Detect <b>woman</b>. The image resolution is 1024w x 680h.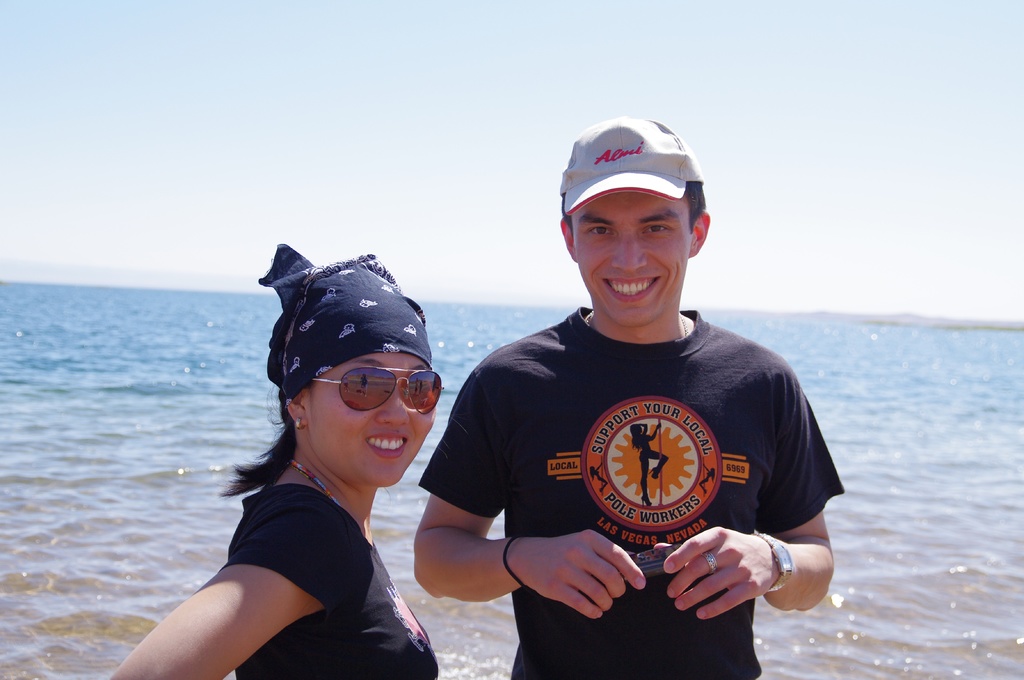
<box>152,276,472,679</box>.
